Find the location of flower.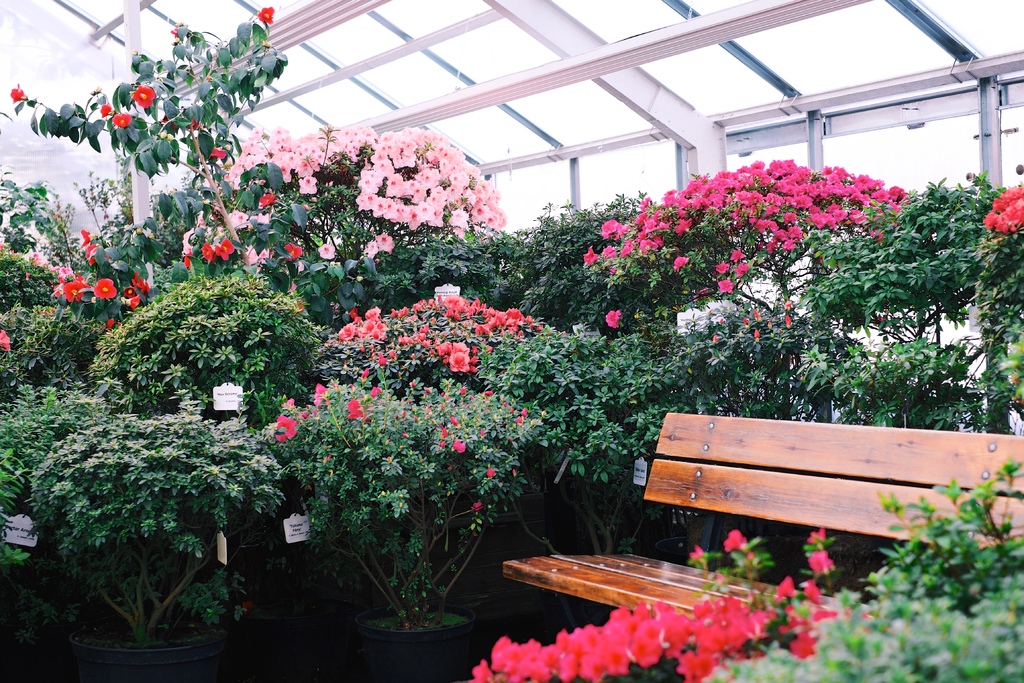
Location: x1=92, y1=279, x2=121, y2=300.
